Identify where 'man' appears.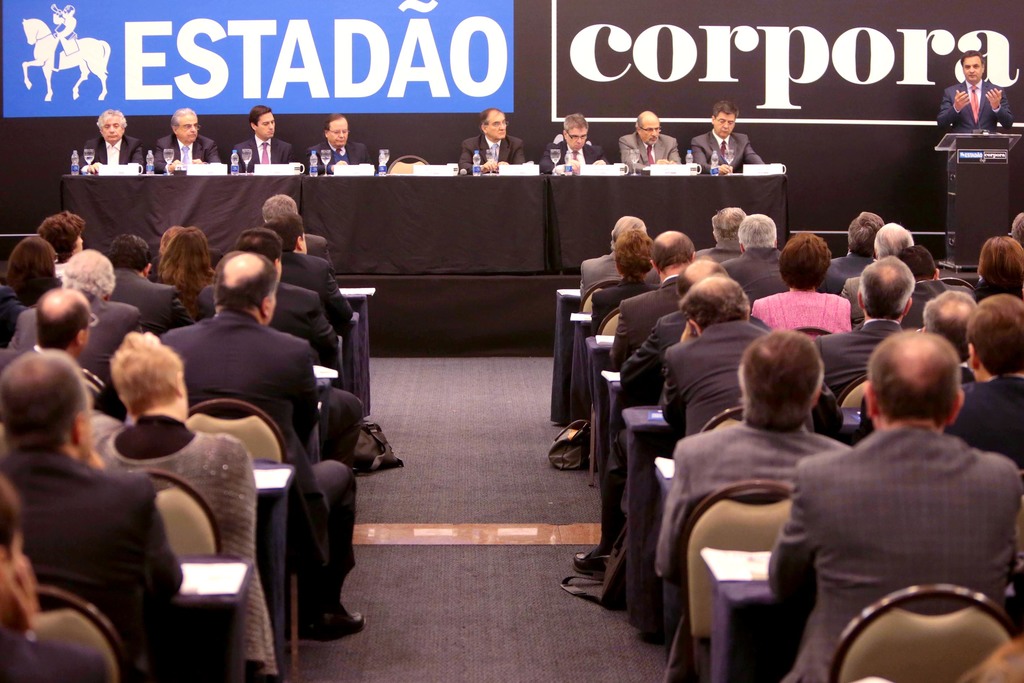
Appears at box=[945, 289, 1023, 477].
